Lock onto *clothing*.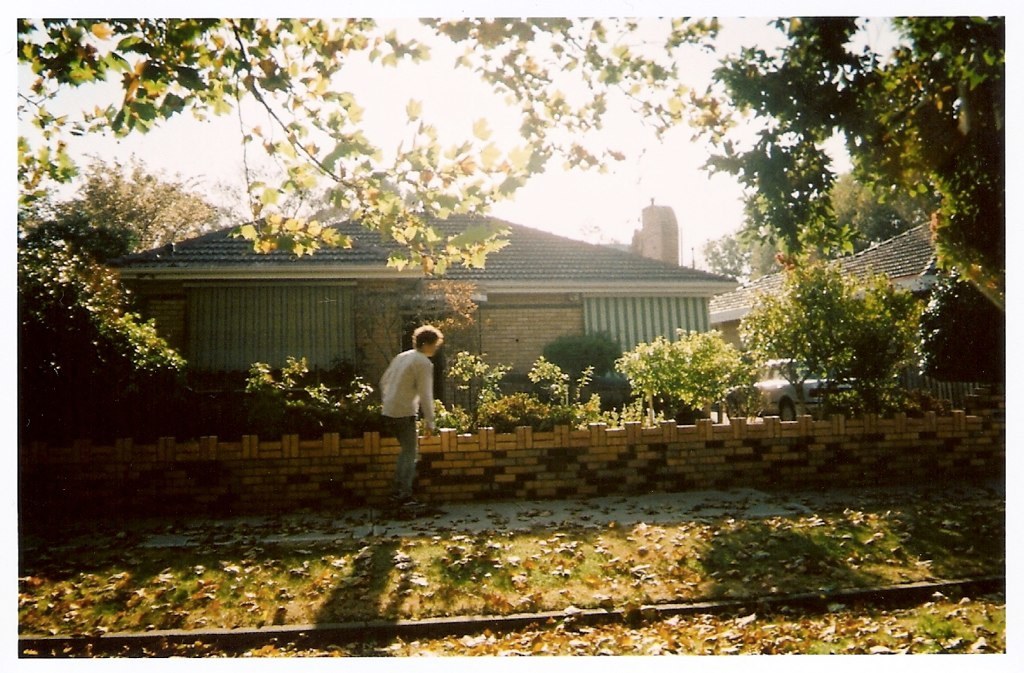
Locked: <bbox>376, 338, 445, 469</bbox>.
